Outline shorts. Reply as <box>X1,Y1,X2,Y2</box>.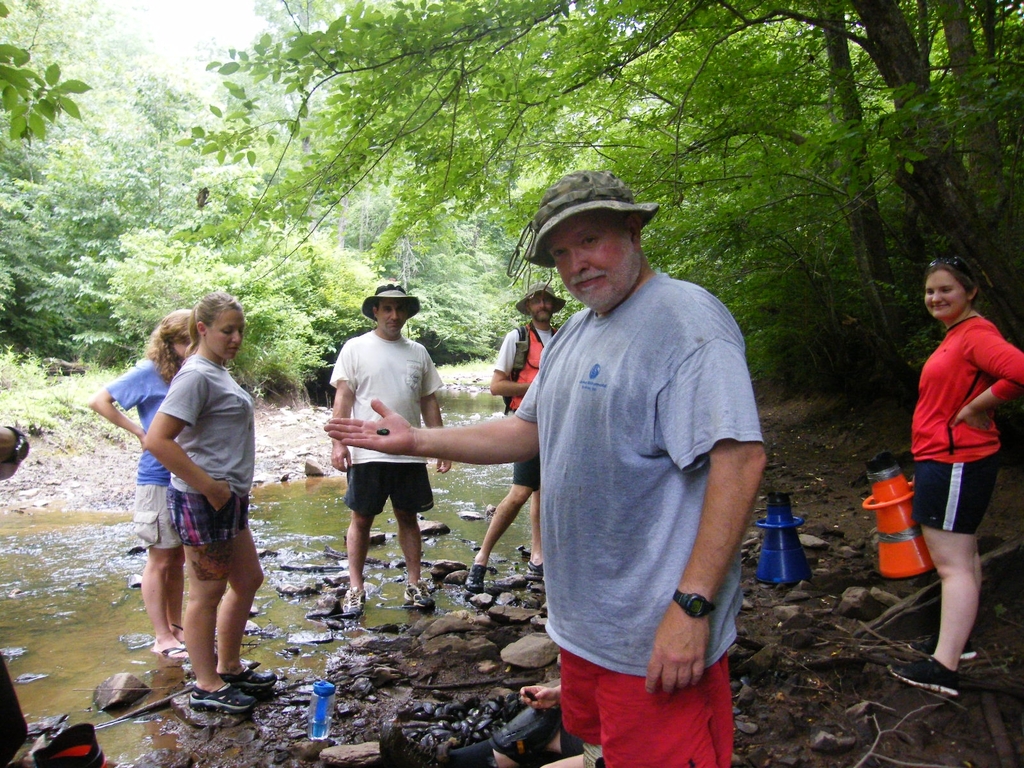
<box>509,456,540,493</box>.
